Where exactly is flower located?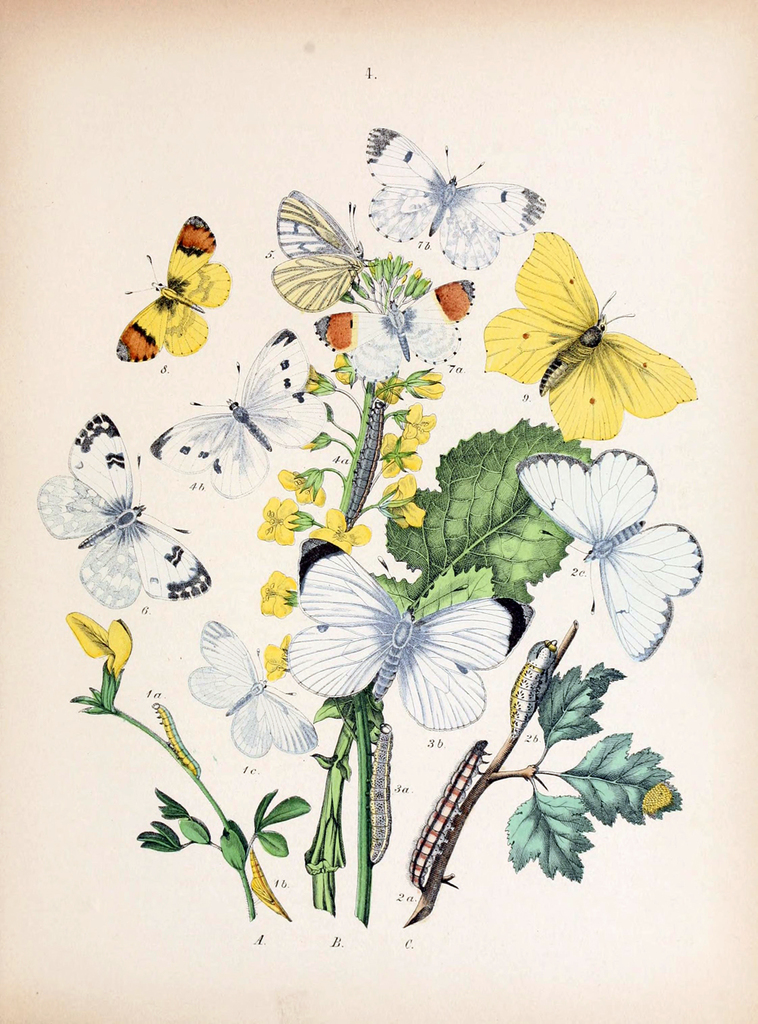
Its bounding box is detection(405, 367, 445, 399).
